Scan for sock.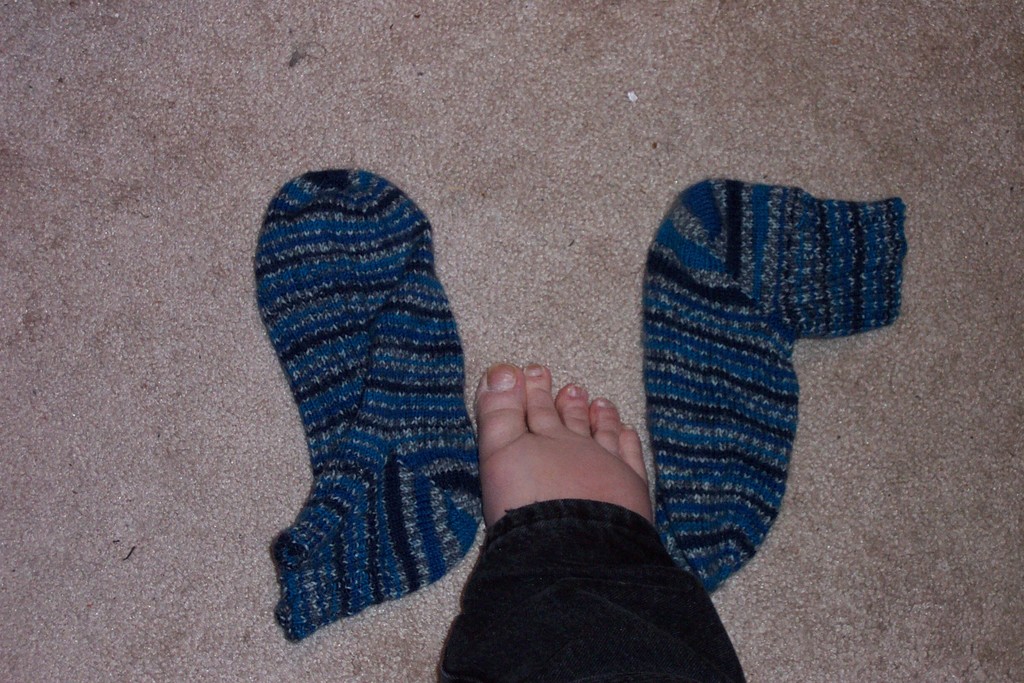
Scan result: box(640, 176, 908, 593).
